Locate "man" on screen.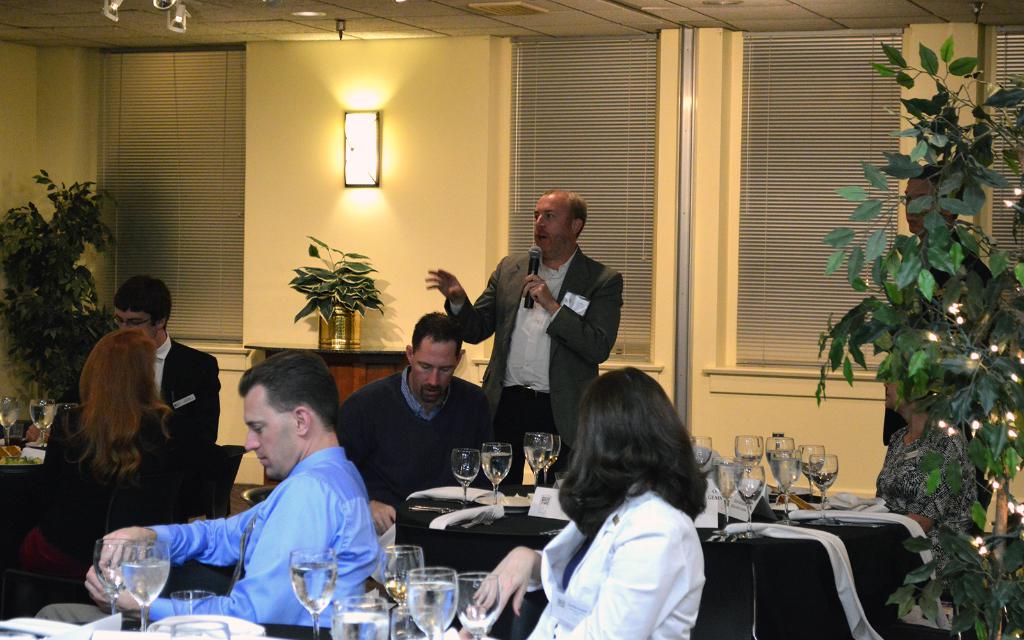
On screen at bbox=[426, 190, 623, 472].
